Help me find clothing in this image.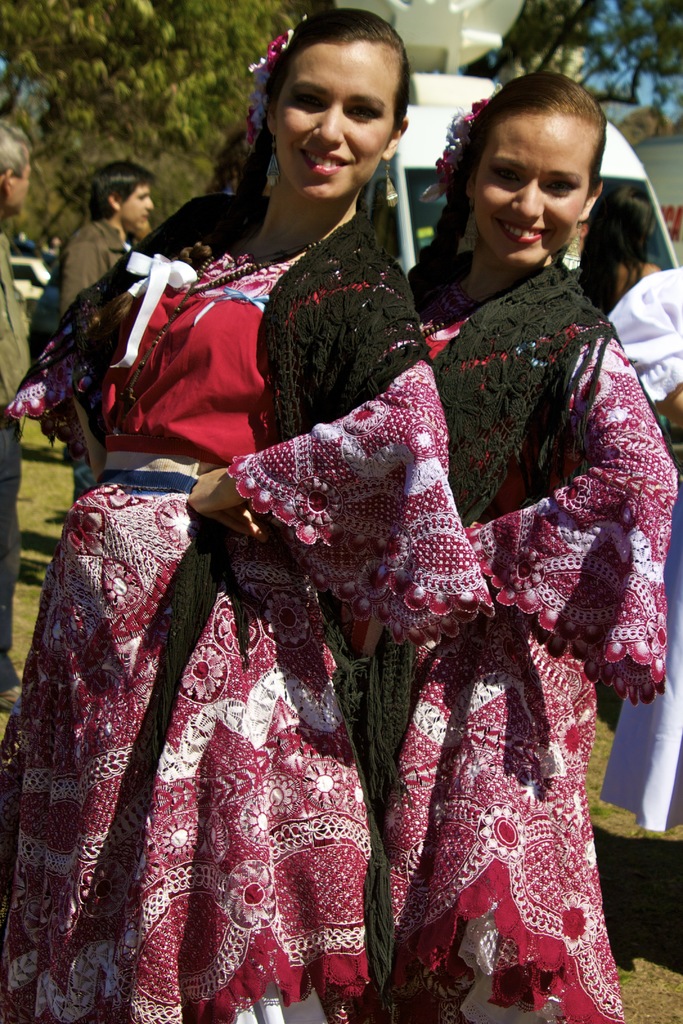
Found it: pyautogui.locateOnScreen(327, 260, 680, 1023).
